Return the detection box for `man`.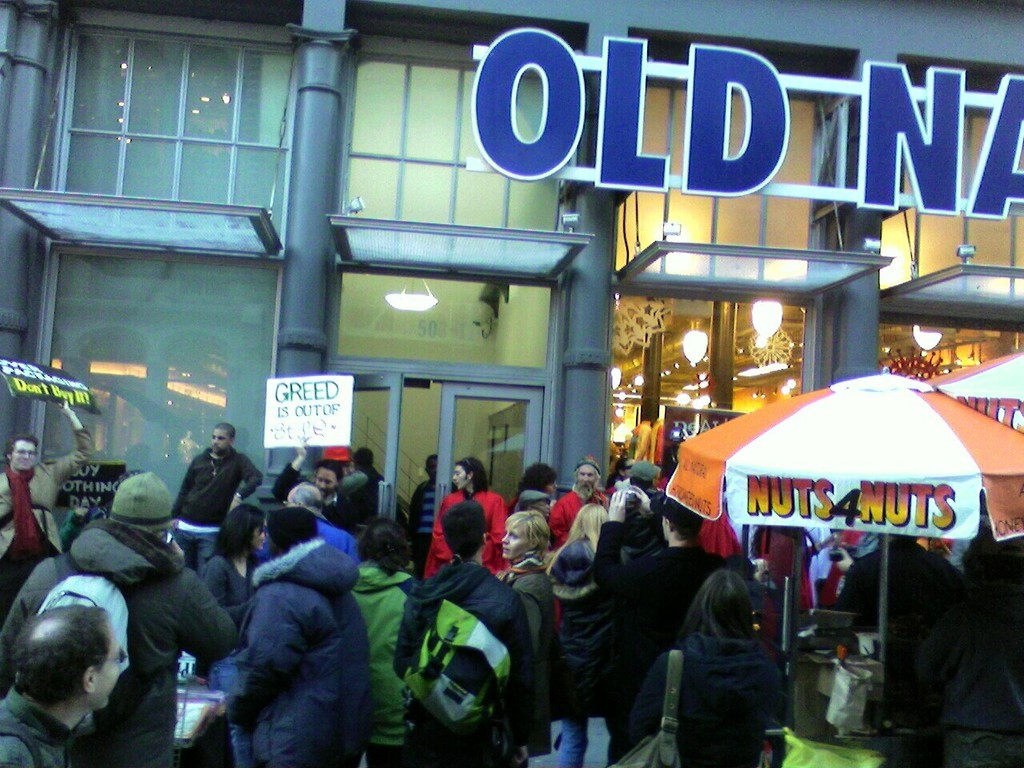
x1=537 y1=454 x2=611 y2=636.
